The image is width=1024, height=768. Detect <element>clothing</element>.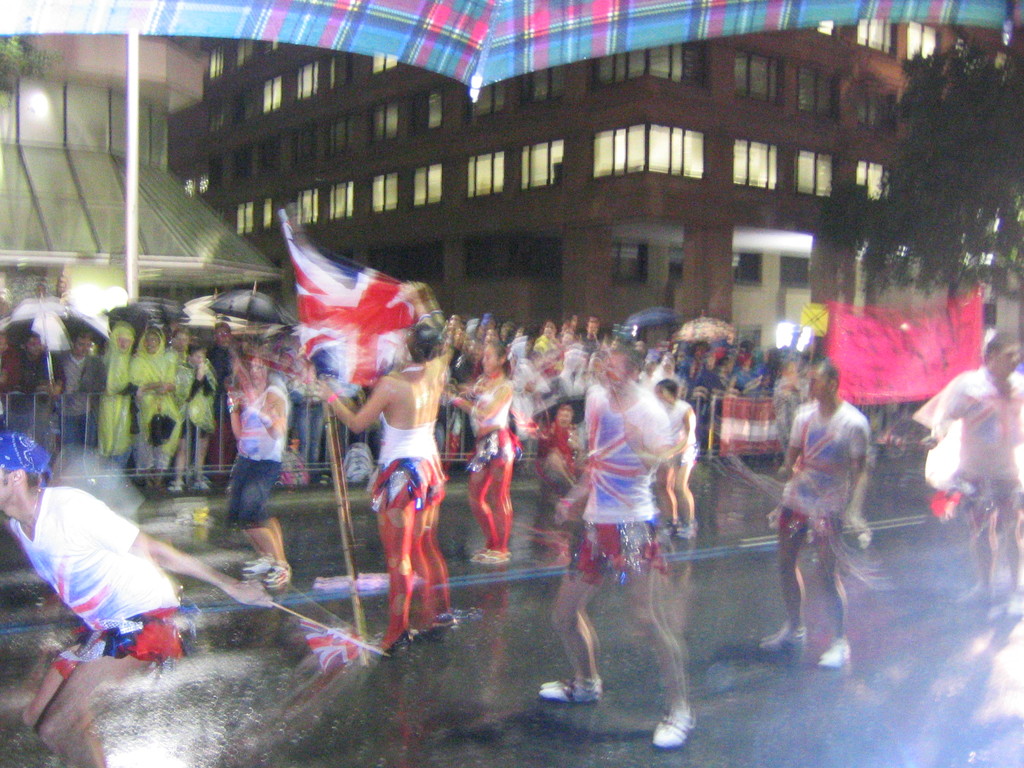
Detection: x1=362, y1=413, x2=451, y2=648.
